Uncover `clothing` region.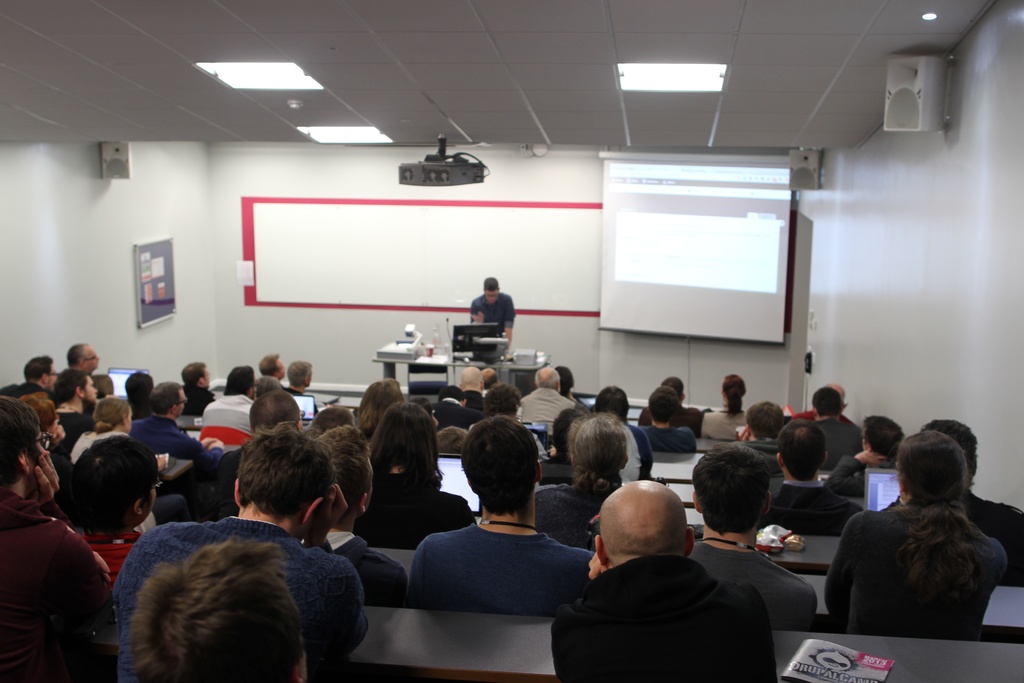
Uncovered: rect(54, 406, 88, 465).
